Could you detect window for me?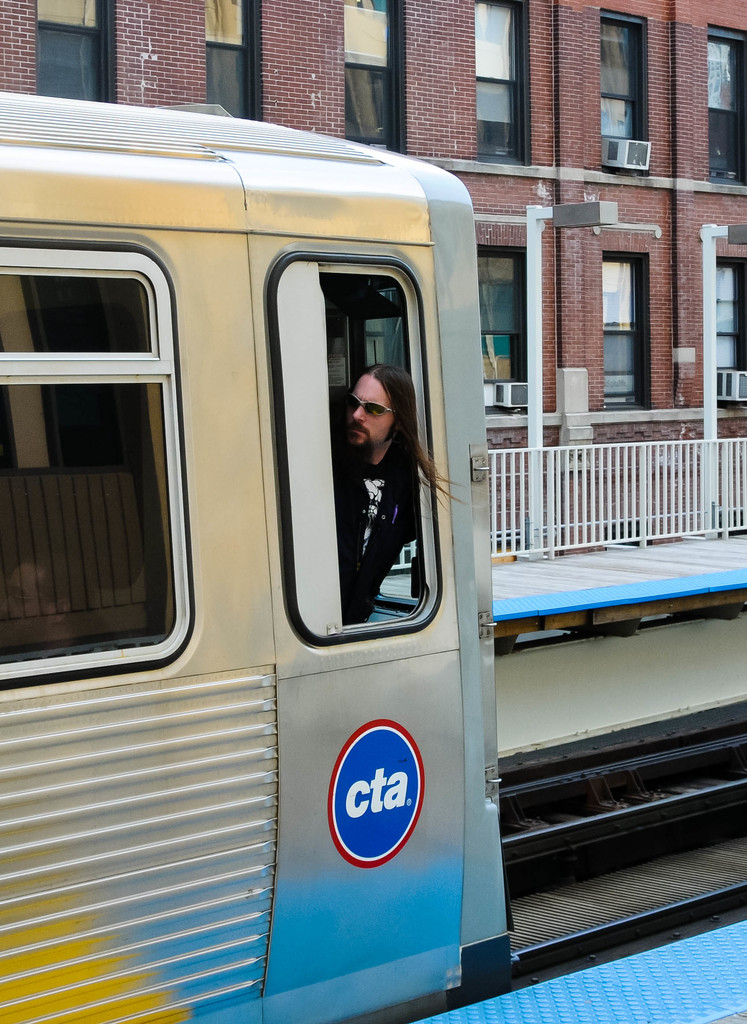
Detection result: rect(476, 1, 525, 156).
